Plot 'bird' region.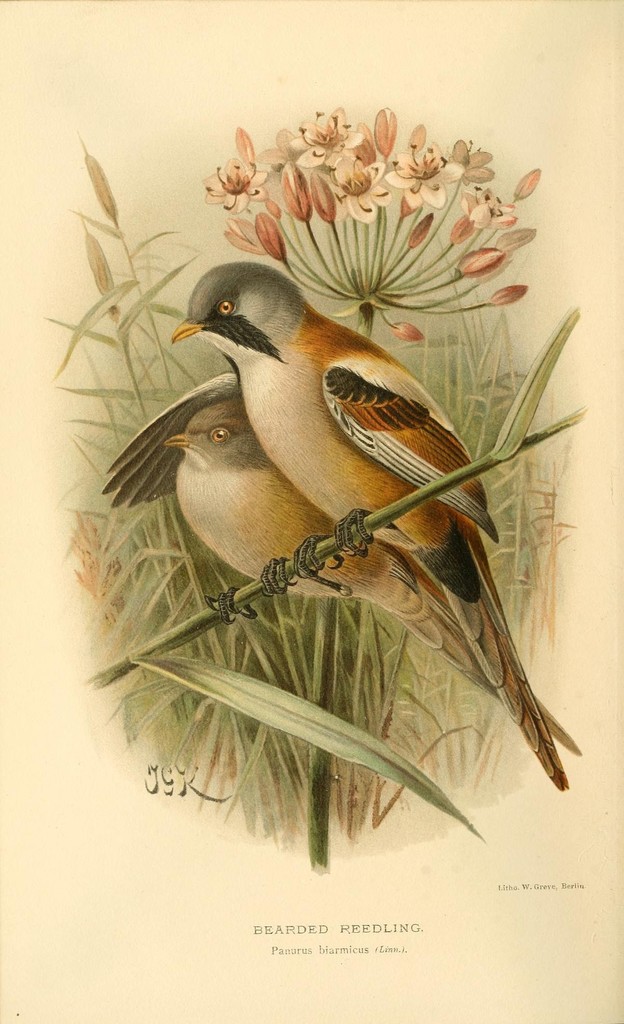
Plotted at [158, 257, 568, 790].
